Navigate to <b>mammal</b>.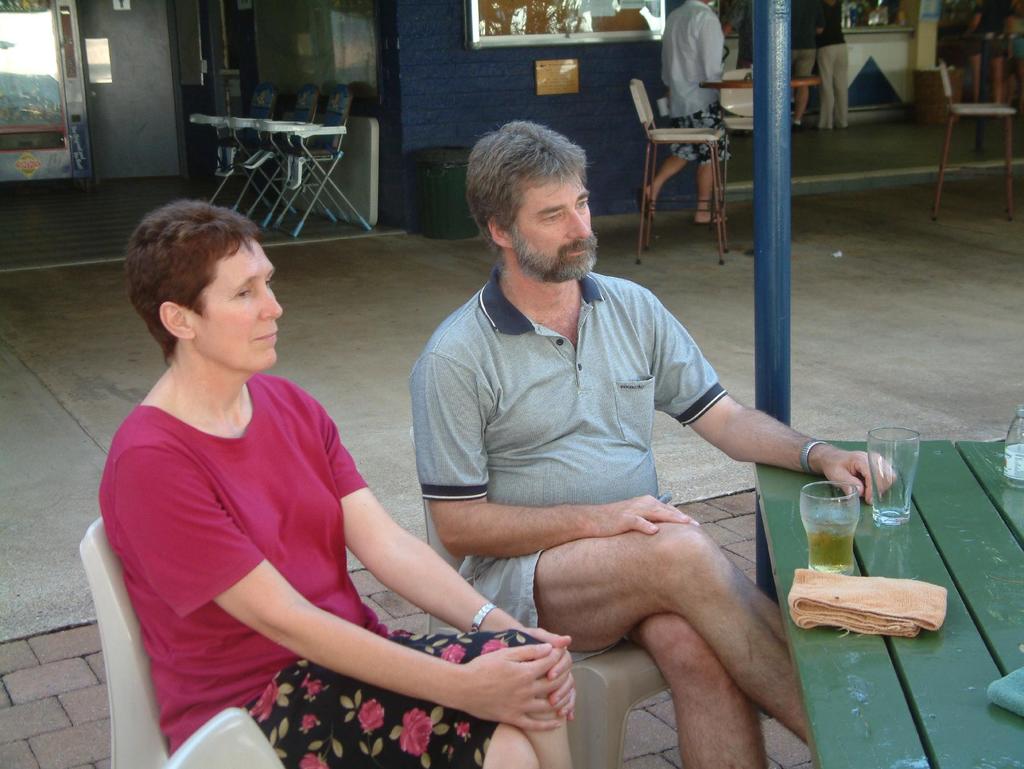
Navigation target: 76 224 554 756.
